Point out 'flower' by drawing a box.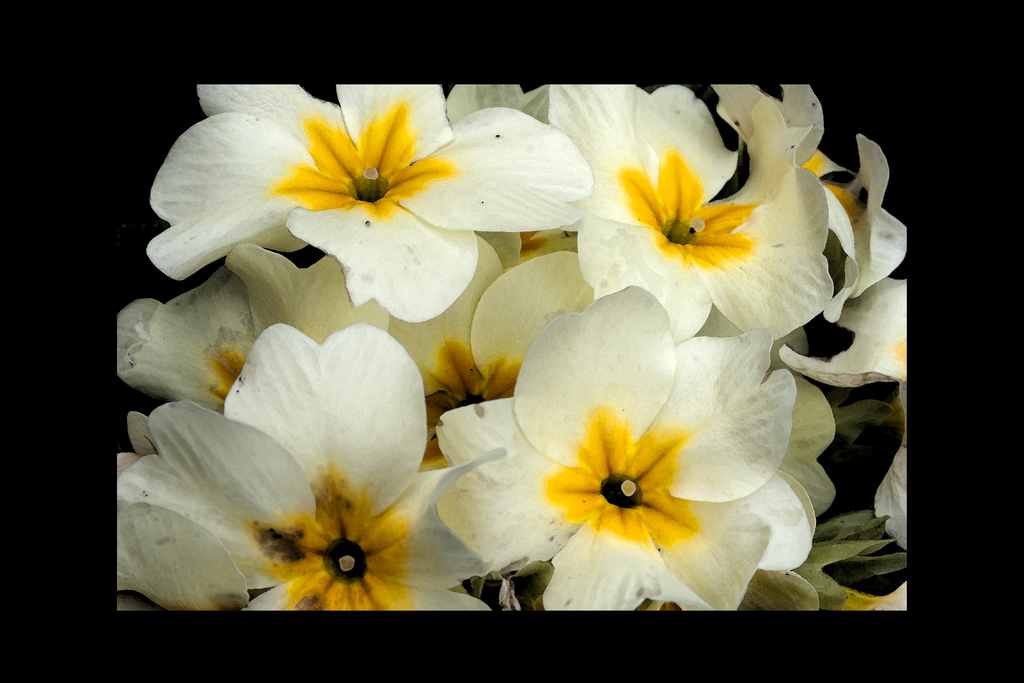
pyautogui.locateOnScreen(450, 300, 824, 604).
